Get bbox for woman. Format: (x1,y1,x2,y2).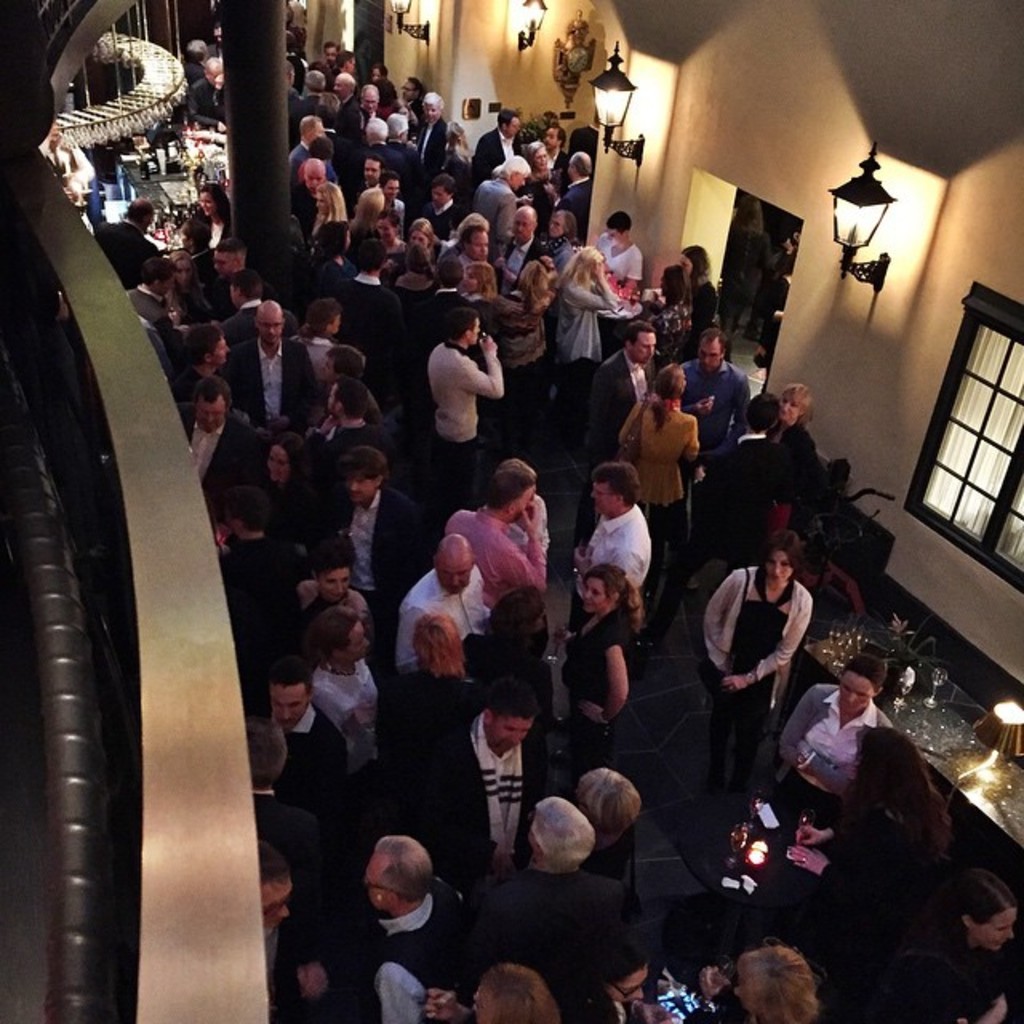
(472,258,554,397).
